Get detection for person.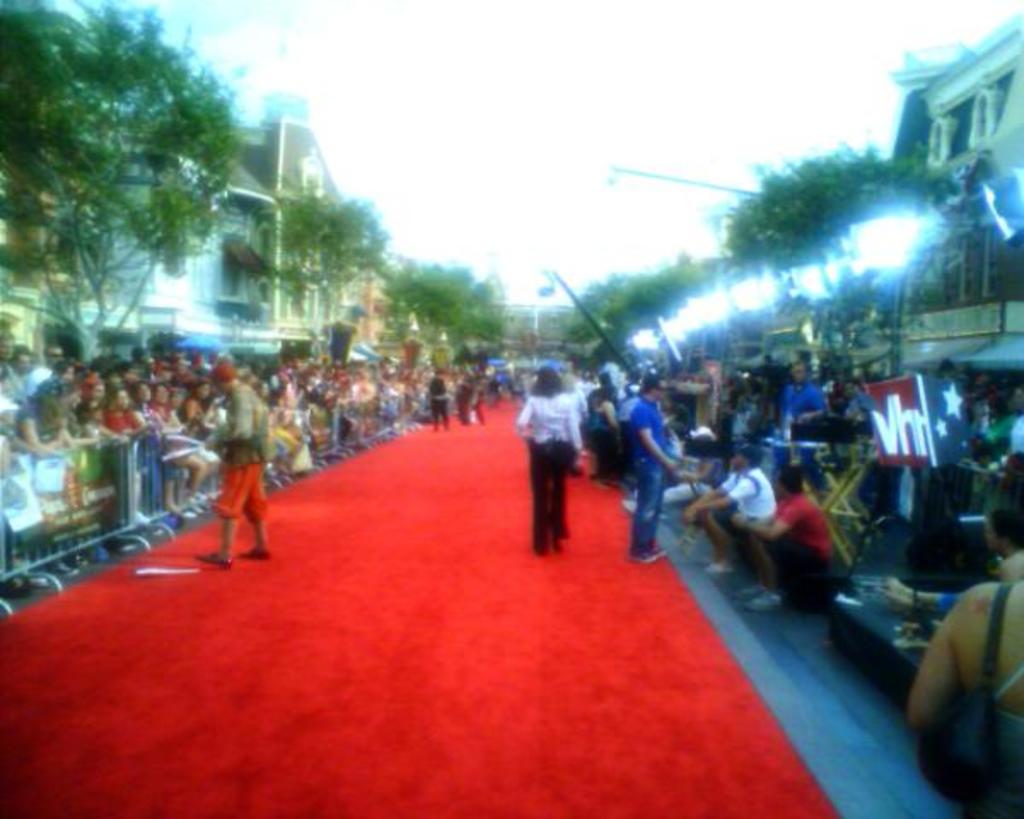
Detection: [x1=510, y1=362, x2=591, y2=566].
